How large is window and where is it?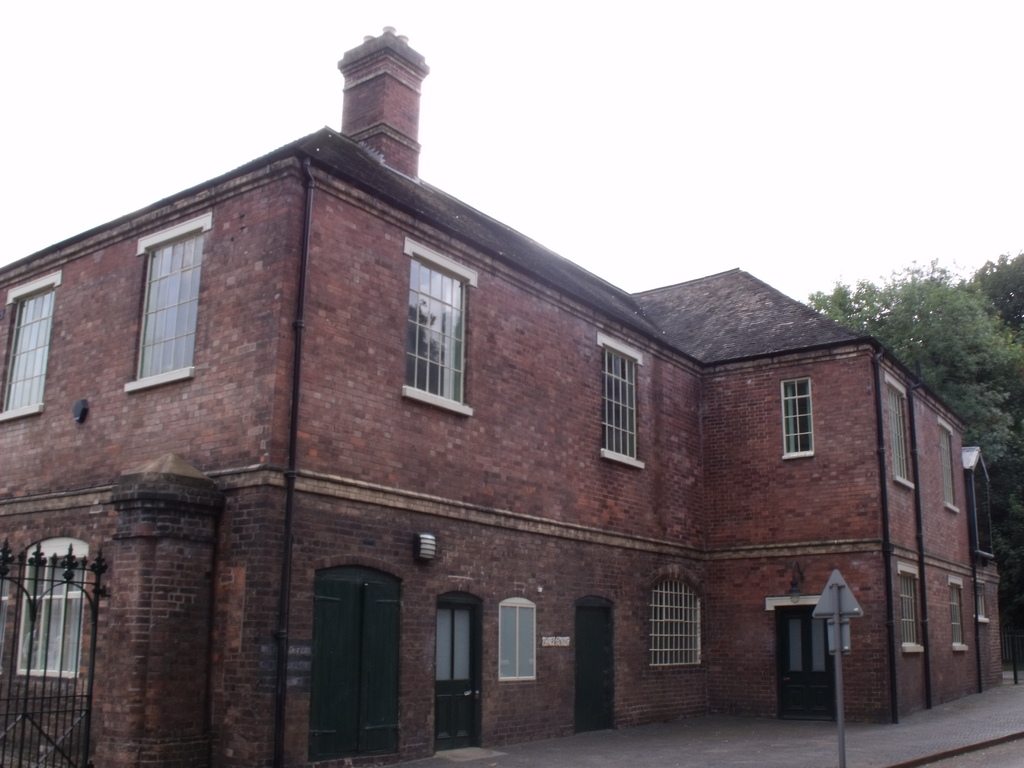
Bounding box: x1=497 y1=591 x2=540 y2=687.
